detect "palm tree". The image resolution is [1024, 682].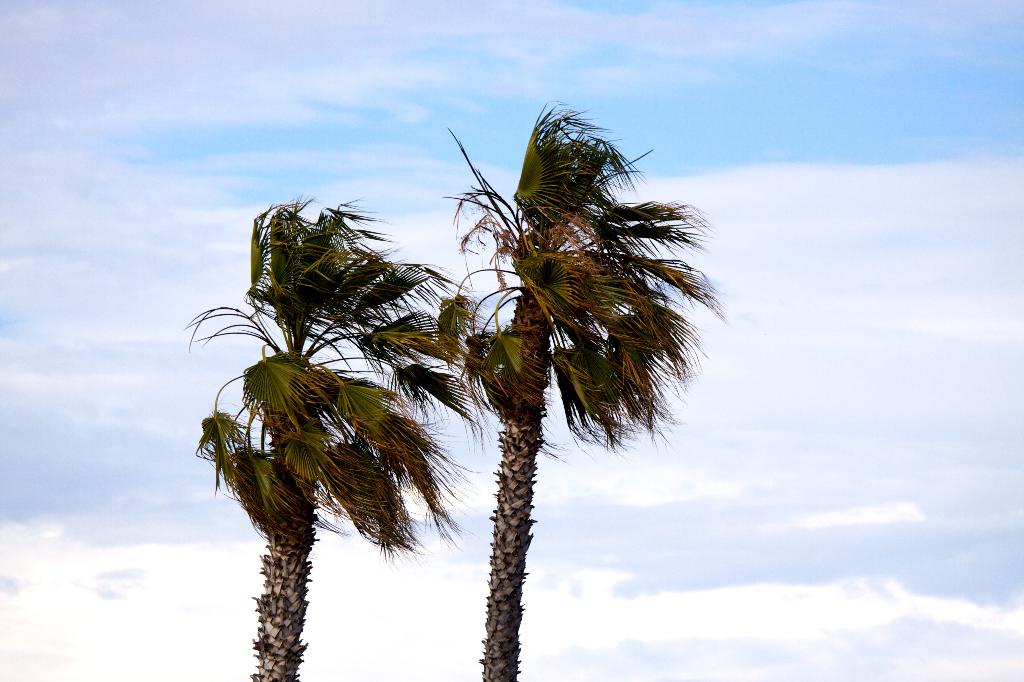
crop(479, 104, 684, 677).
